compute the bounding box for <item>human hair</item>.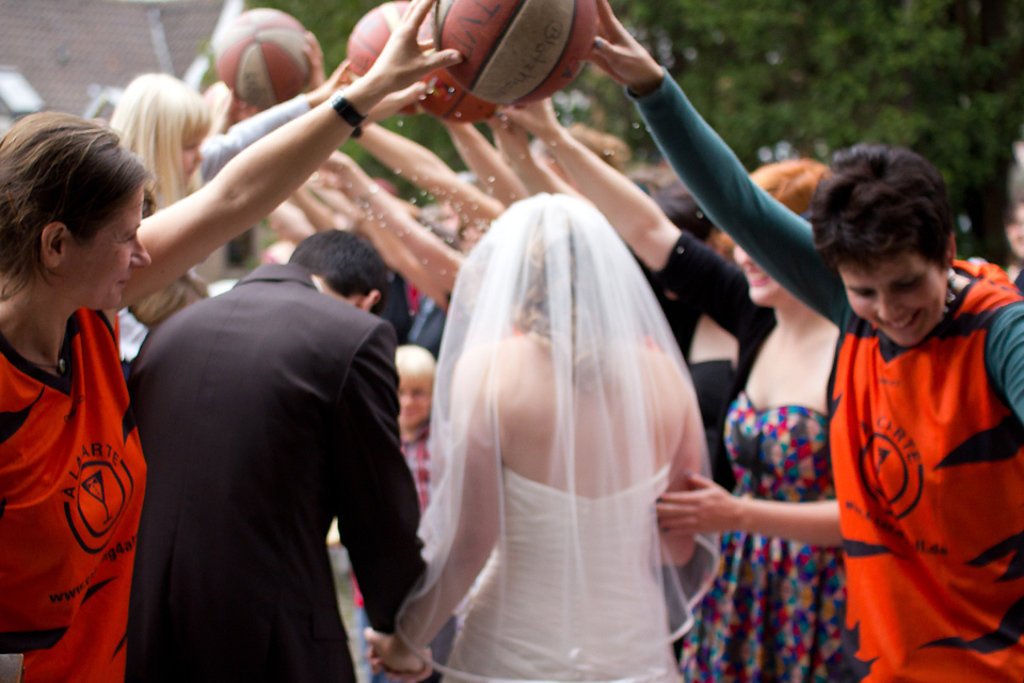
286/224/387/325.
